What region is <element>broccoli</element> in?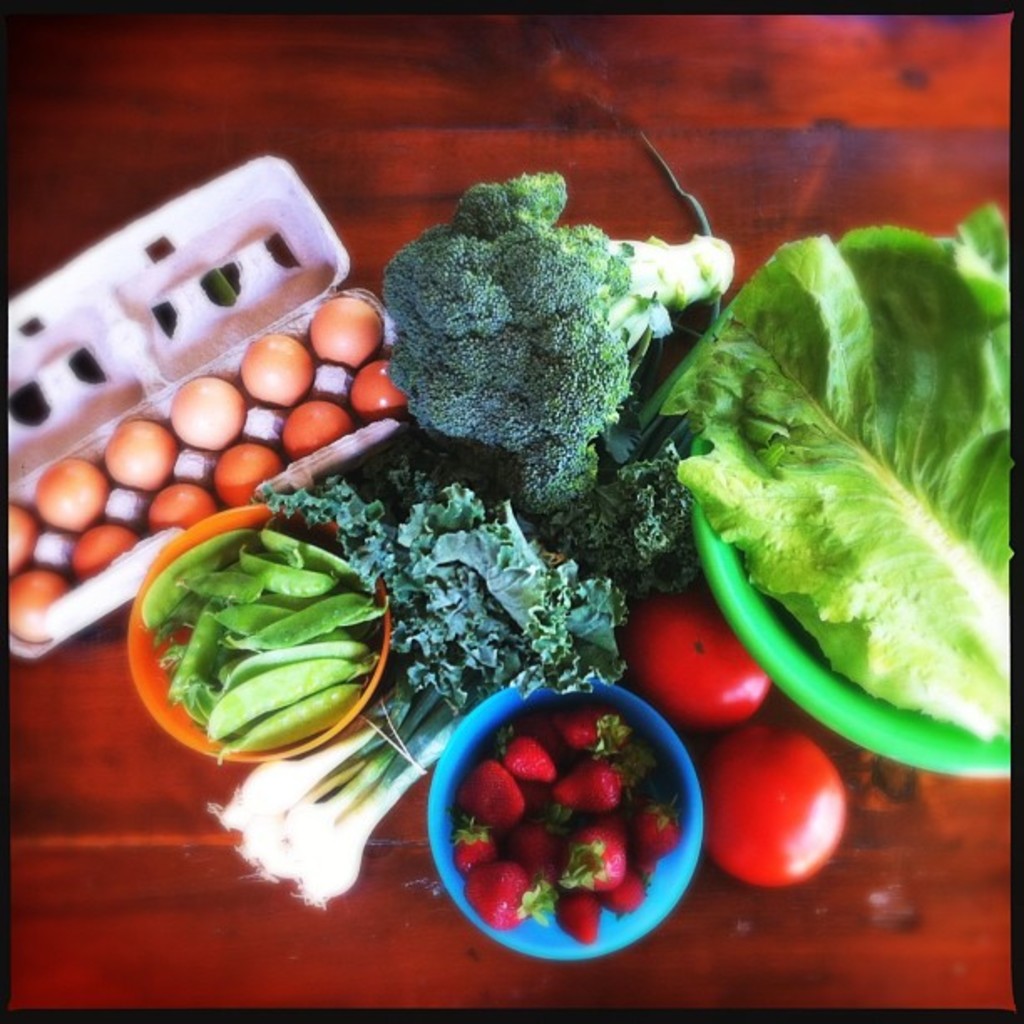
bbox=(383, 169, 733, 515).
